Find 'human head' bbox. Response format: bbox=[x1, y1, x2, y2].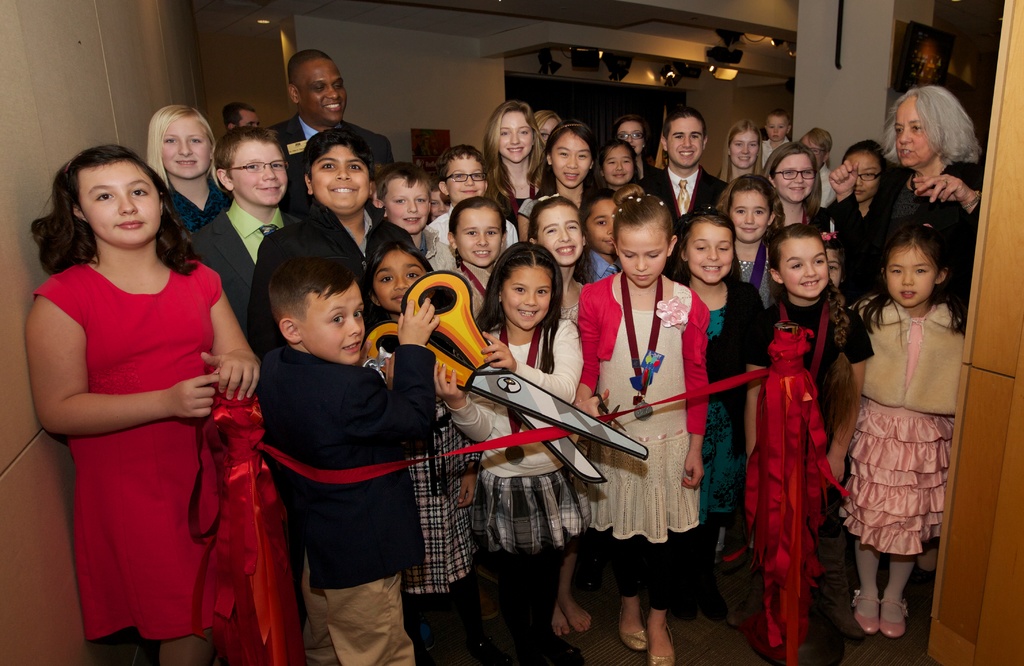
bbox=[843, 140, 893, 203].
